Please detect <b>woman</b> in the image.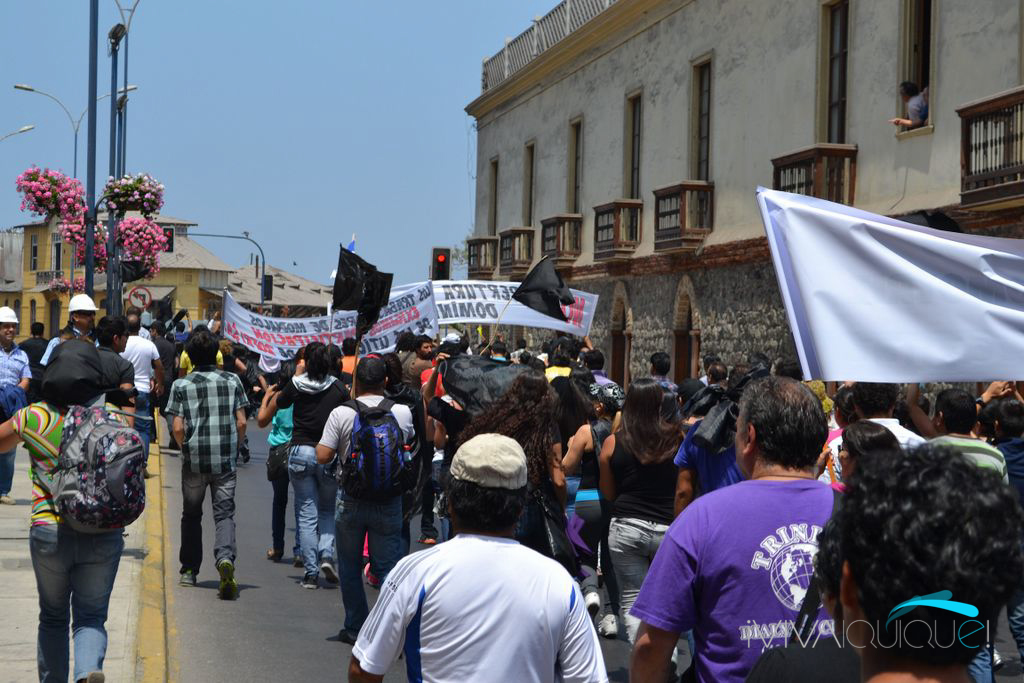
219/339/248/376.
